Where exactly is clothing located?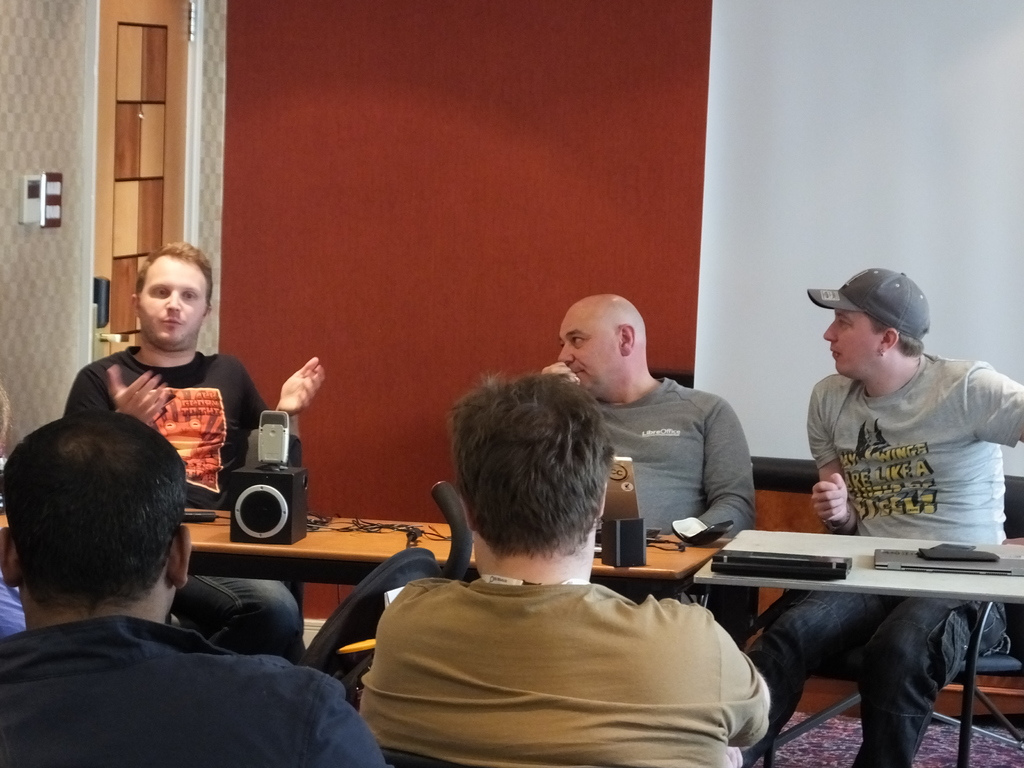
Its bounding box is 589/371/752/555.
